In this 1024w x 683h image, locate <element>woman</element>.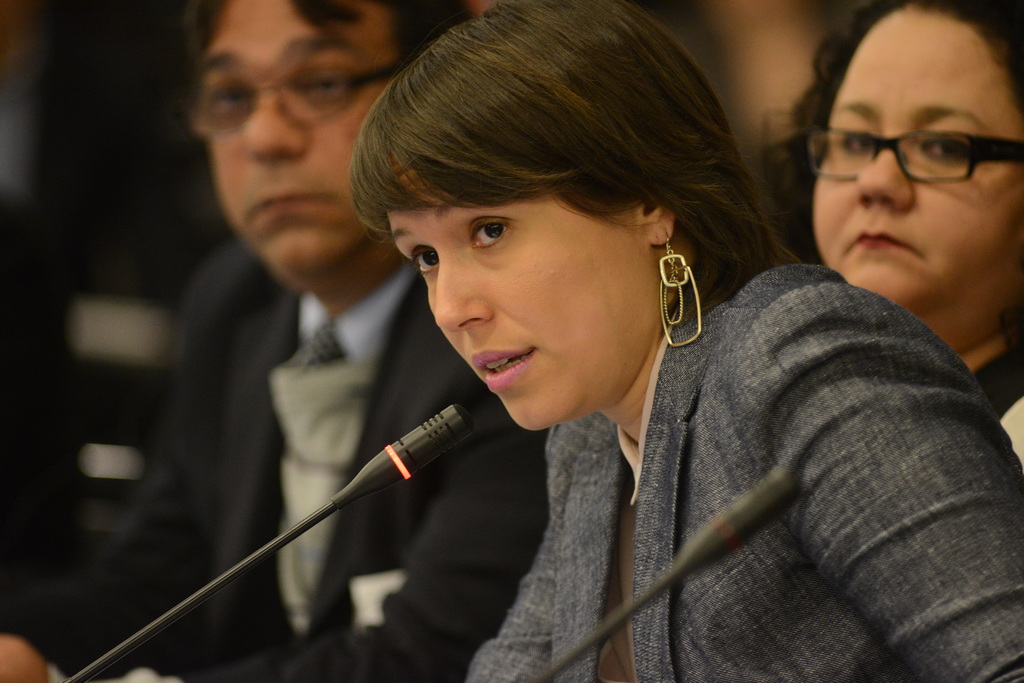
Bounding box: locate(760, 0, 1023, 462).
